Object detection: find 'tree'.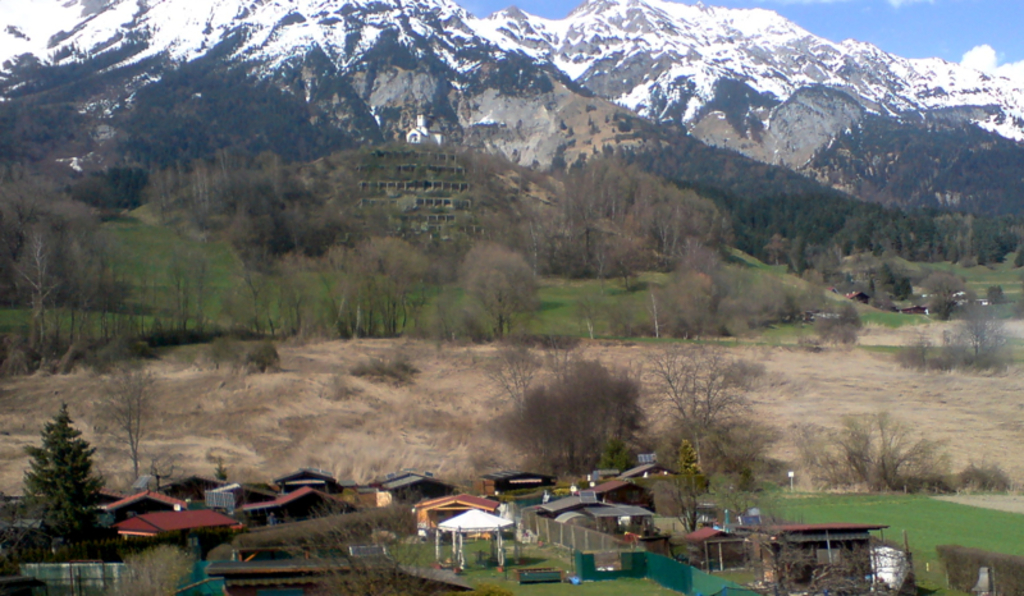
region(93, 354, 154, 513).
